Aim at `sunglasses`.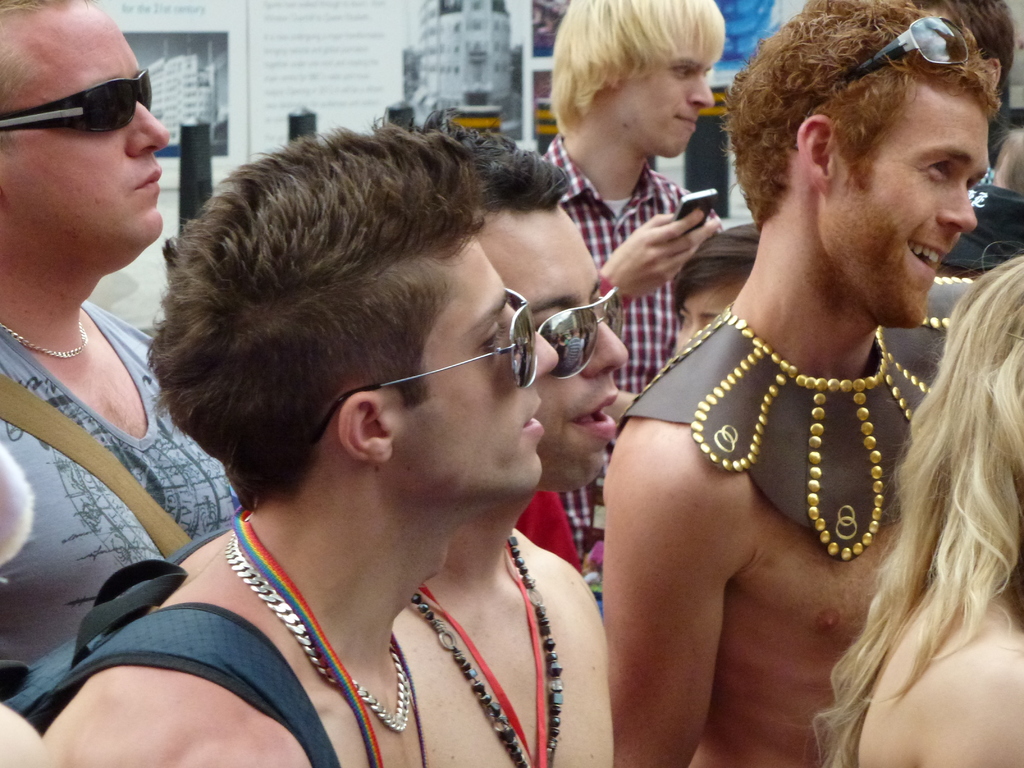
Aimed at [x1=0, y1=68, x2=150, y2=135].
